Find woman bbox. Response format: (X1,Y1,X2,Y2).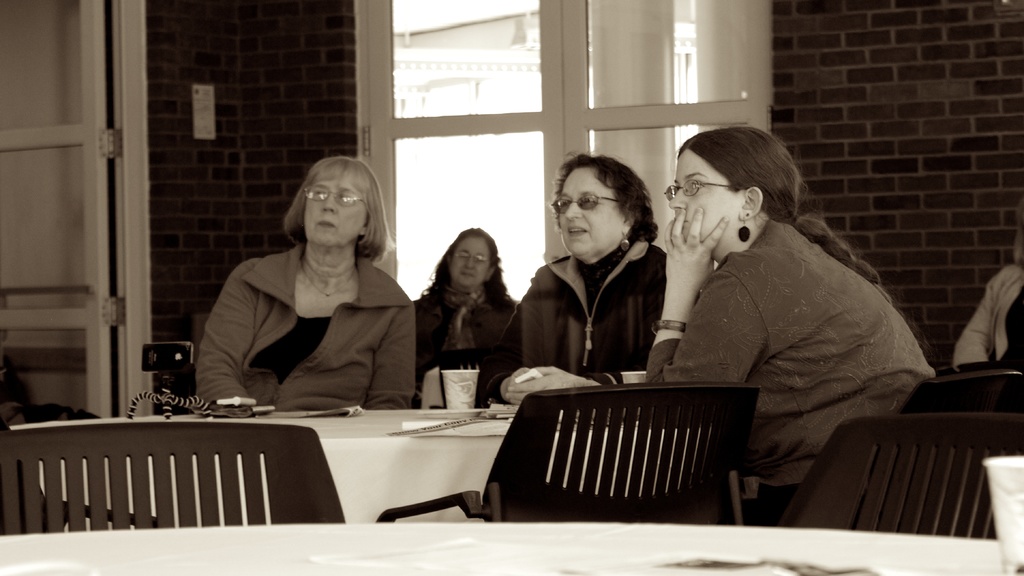
(470,152,701,415).
